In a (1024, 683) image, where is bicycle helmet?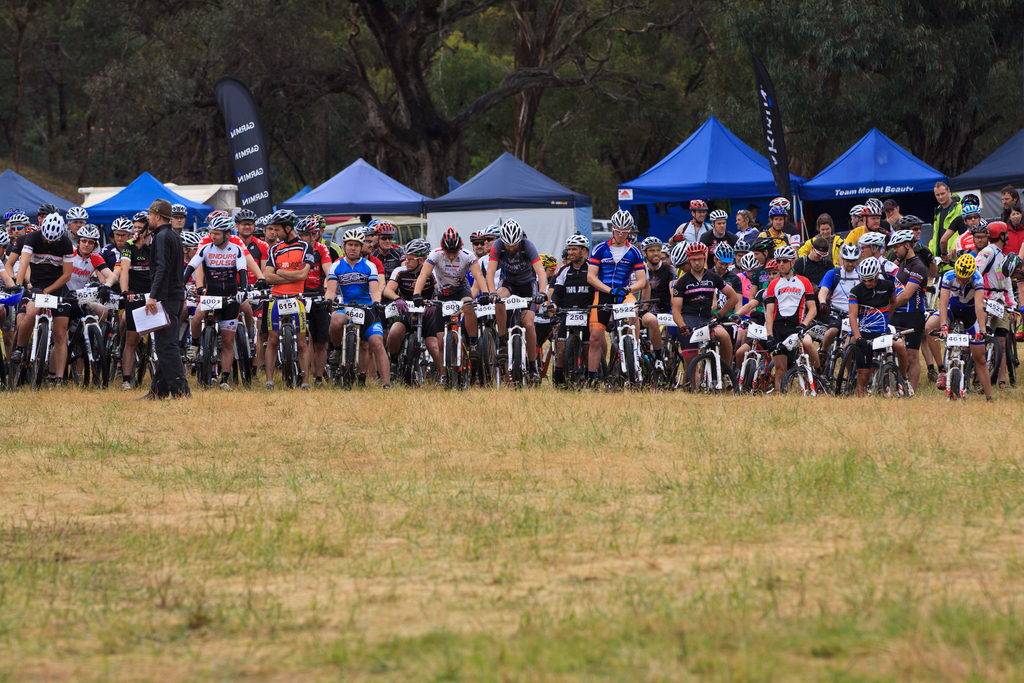
(732,240,752,250).
